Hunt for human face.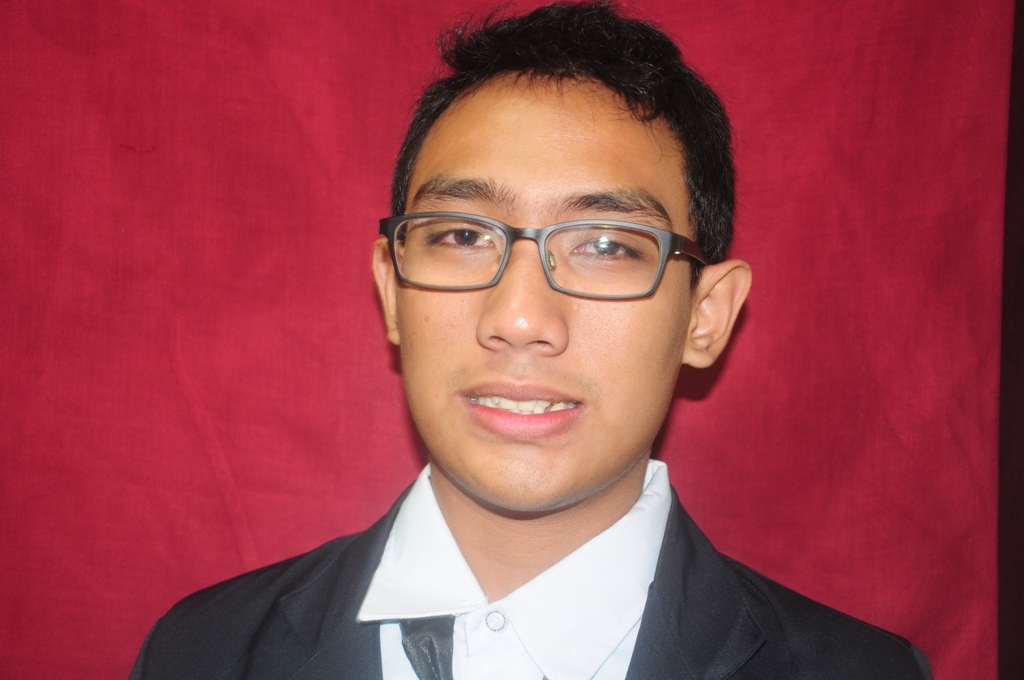
Hunted down at 397,73,691,508.
